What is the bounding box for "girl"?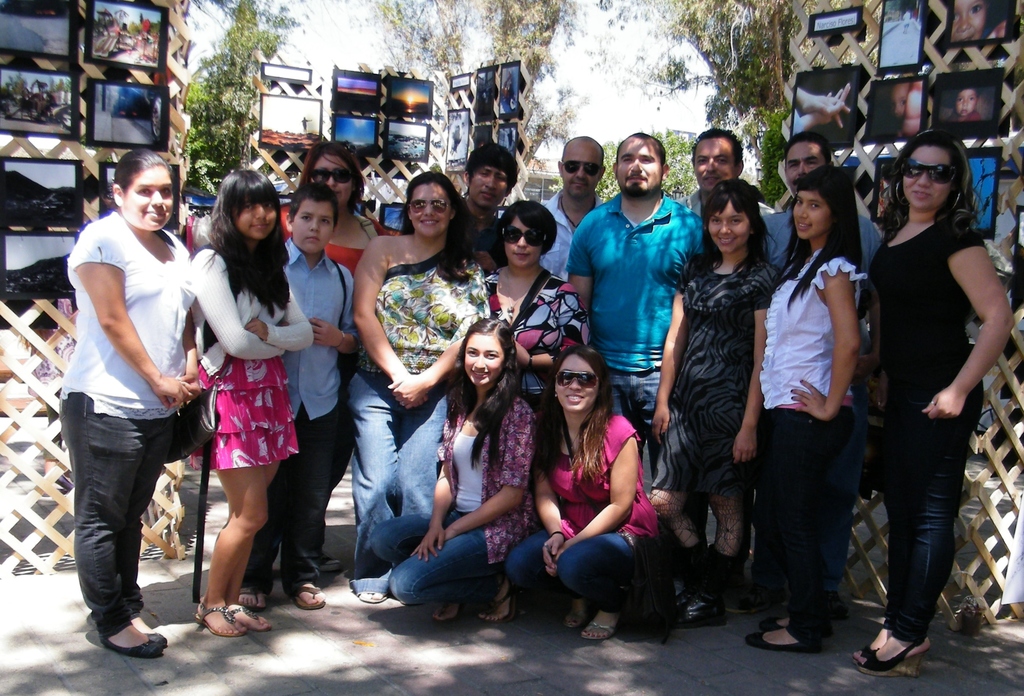
(left=184, top=165, right=311, bottom=641).
